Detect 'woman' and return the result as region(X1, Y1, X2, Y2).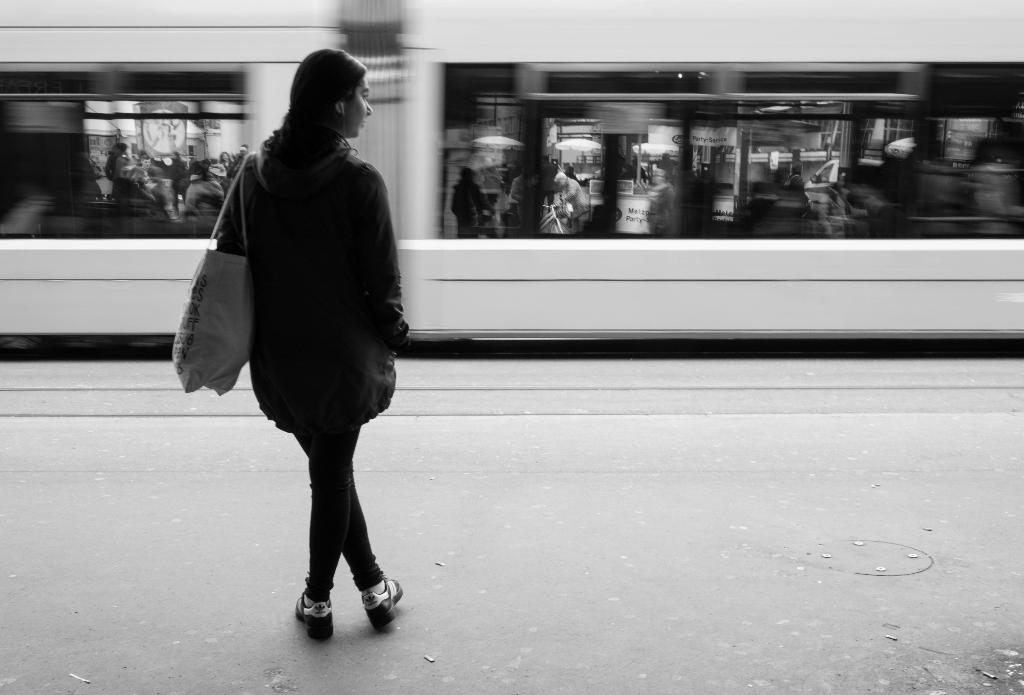
region(179, 32, 404, 628).
